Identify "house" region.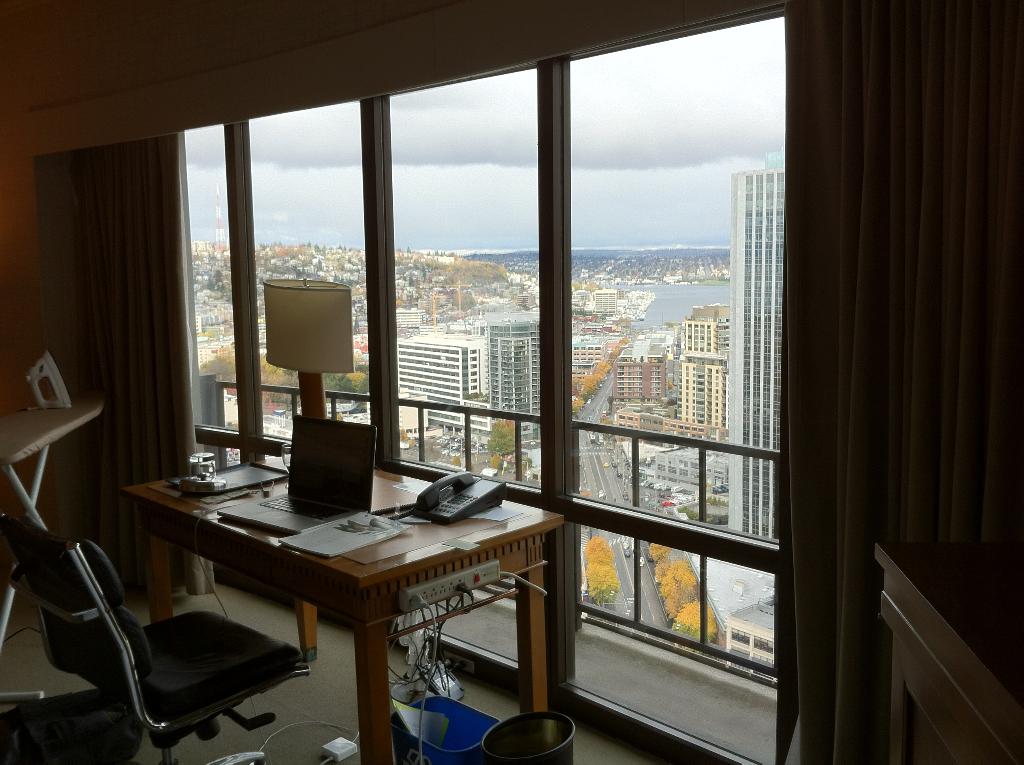
Region: bbox=(1, 0, 1023, 764).
